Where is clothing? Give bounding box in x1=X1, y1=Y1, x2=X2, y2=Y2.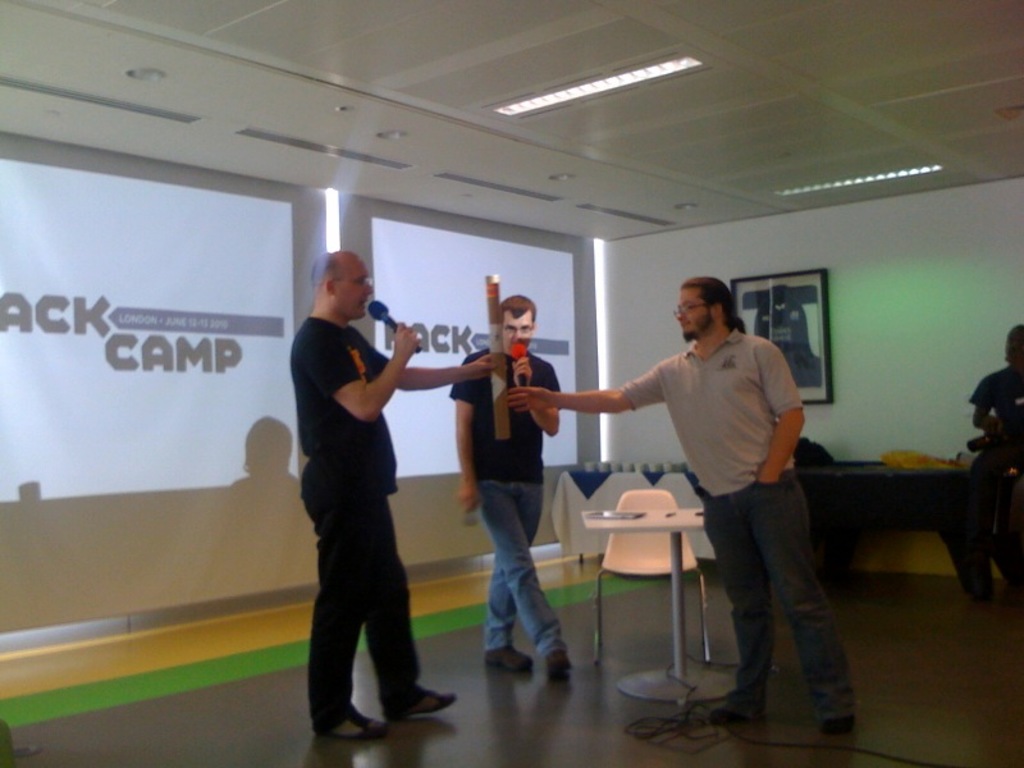
x1=442, y1=344, x2=570, y2=663.
